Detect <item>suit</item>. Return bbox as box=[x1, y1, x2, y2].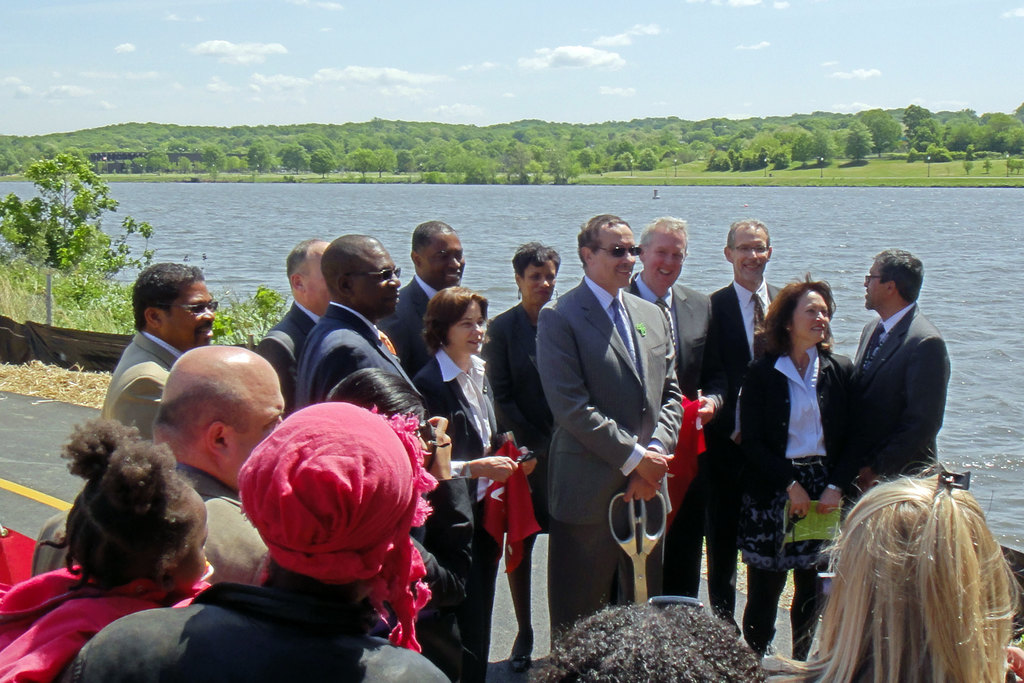
box=[254, 304, 323, 410].
